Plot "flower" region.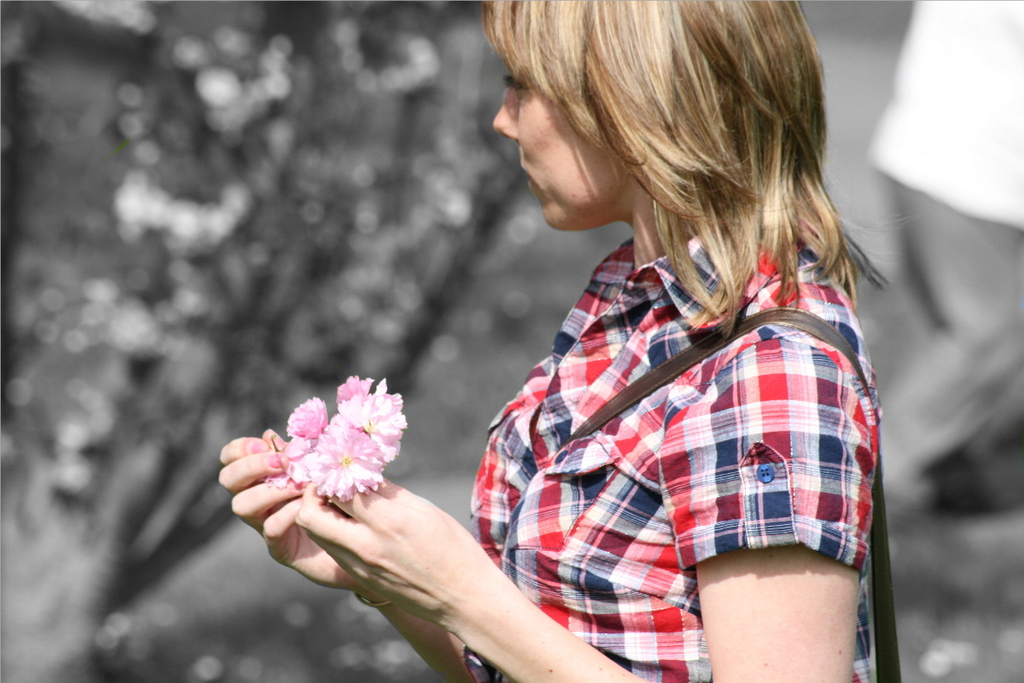
Plotted at [x1=236, y1=376, x2=432, y2=532].
